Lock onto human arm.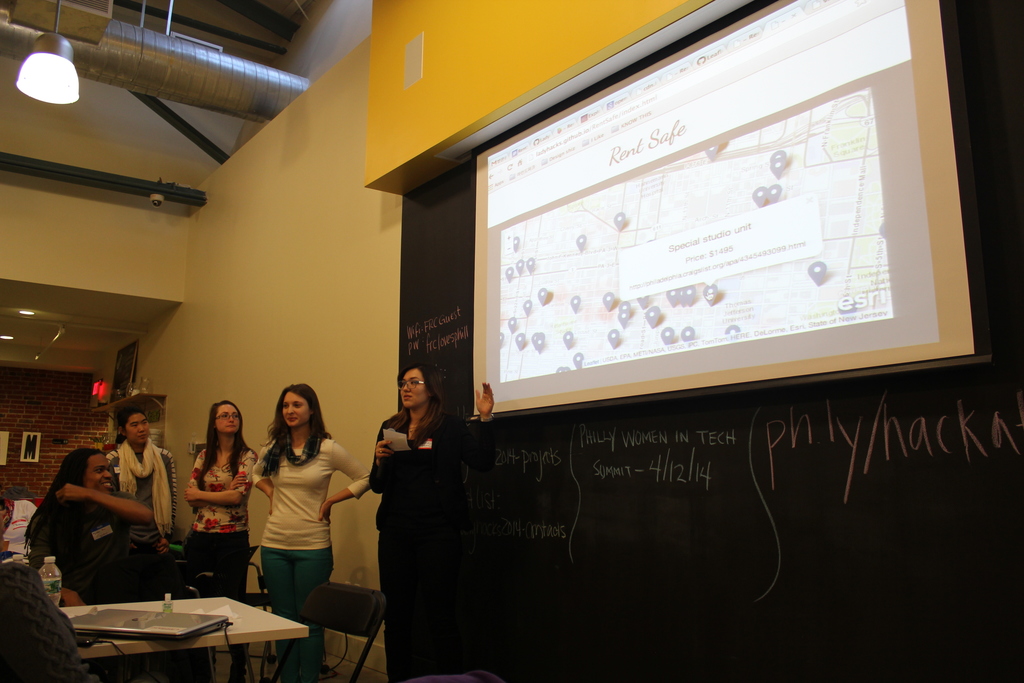
Locked: bbox(319, 441, 372, 525).
